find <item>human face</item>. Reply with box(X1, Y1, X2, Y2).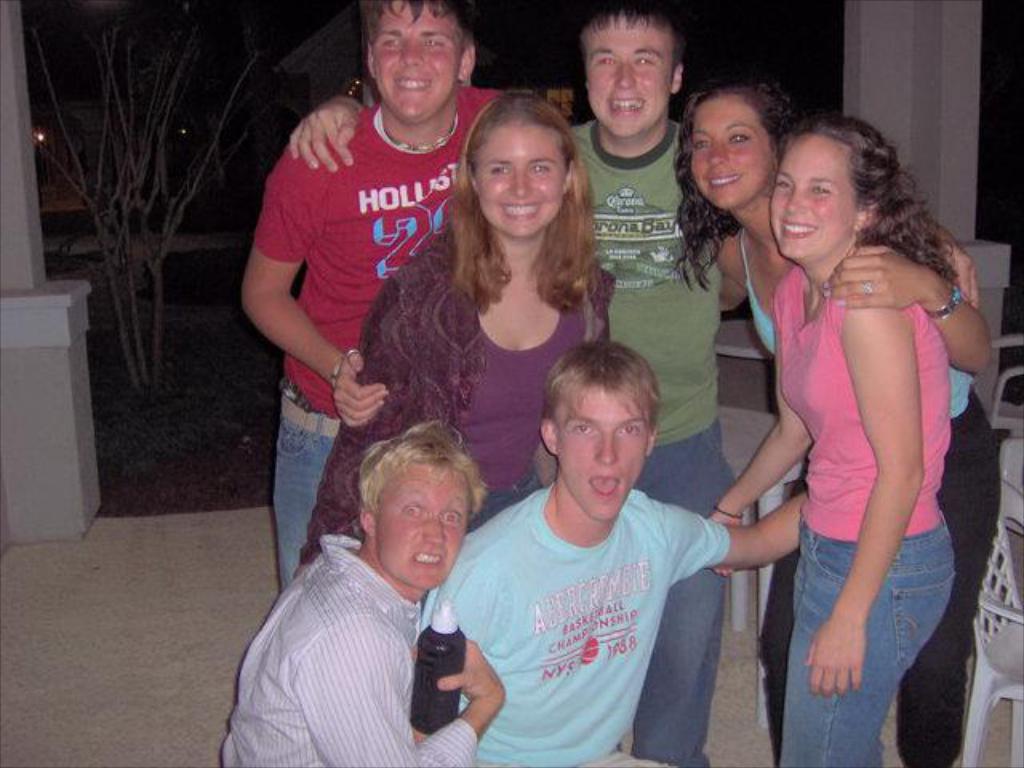
box(376, 459, 470, 594).
